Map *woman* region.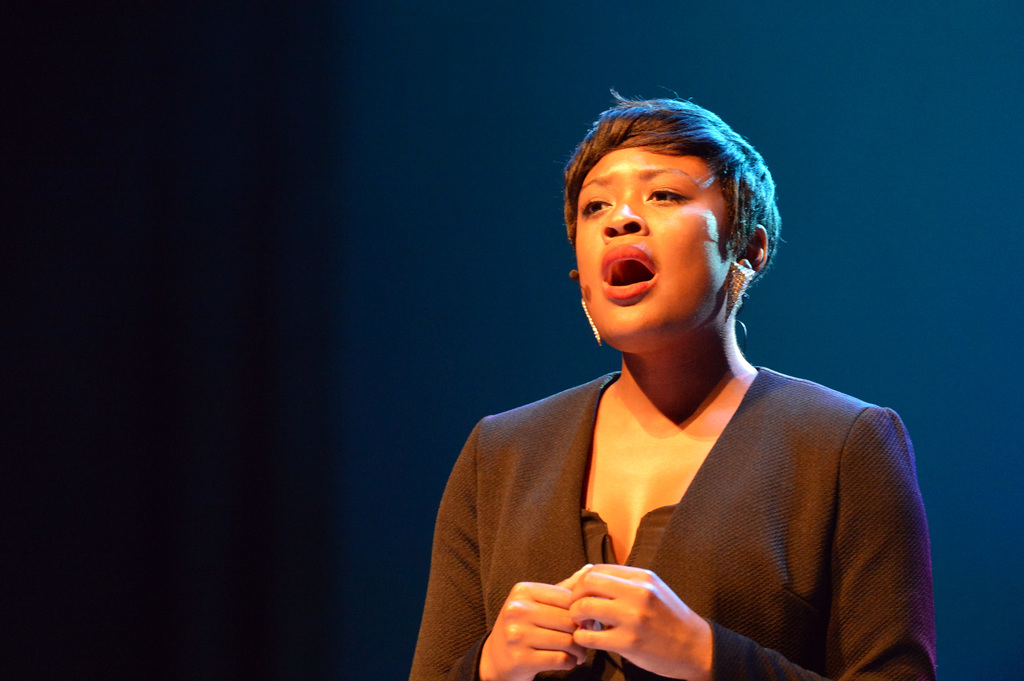
Mapped to bbox=(399, 81, 934, 680).
